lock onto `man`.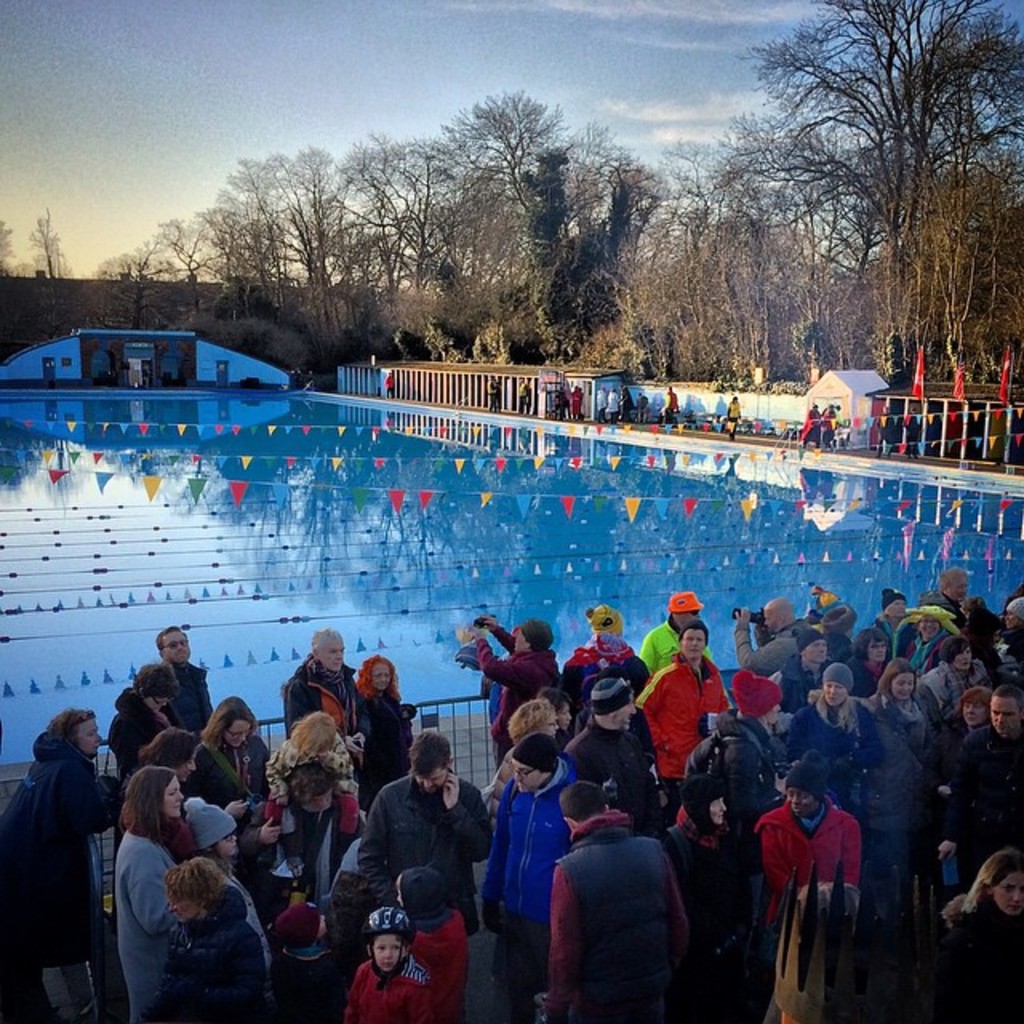
Locked: l=930, t=685, r=1022, b=896.
